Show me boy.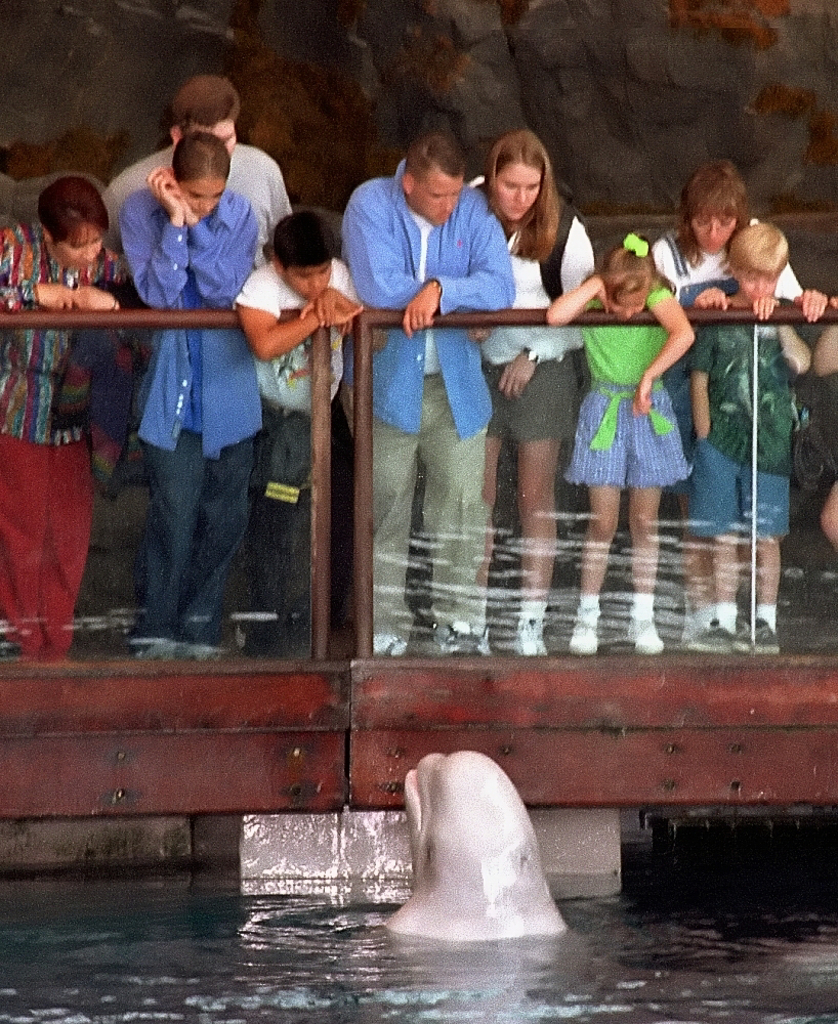
boy is here: bbox=[682, 224, 808, 654].
